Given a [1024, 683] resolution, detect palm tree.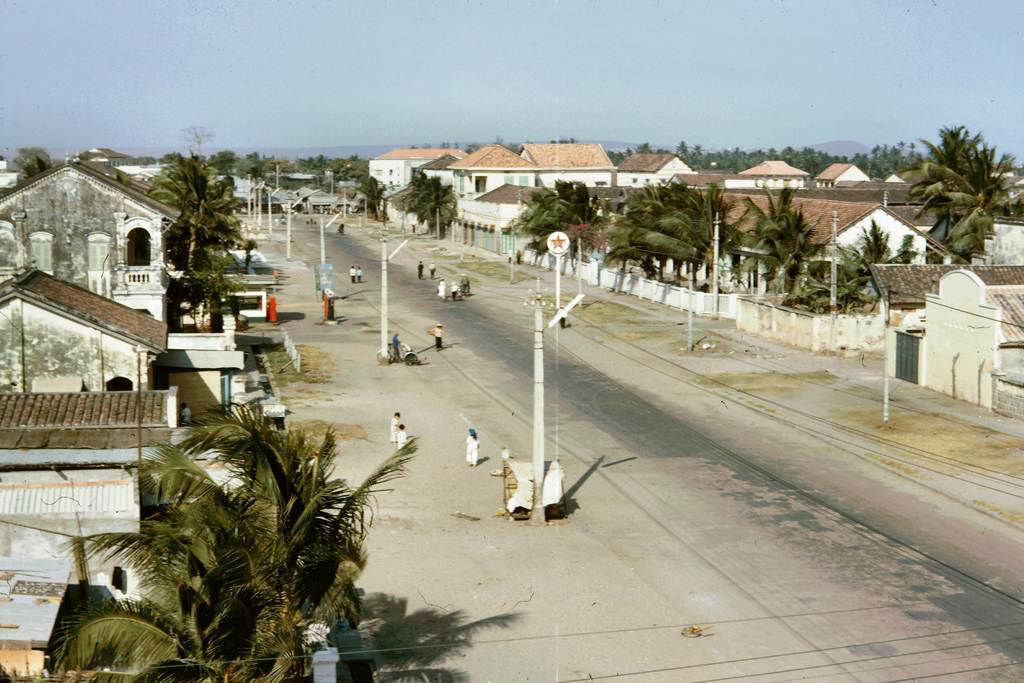
380, 170, 463, 241.
